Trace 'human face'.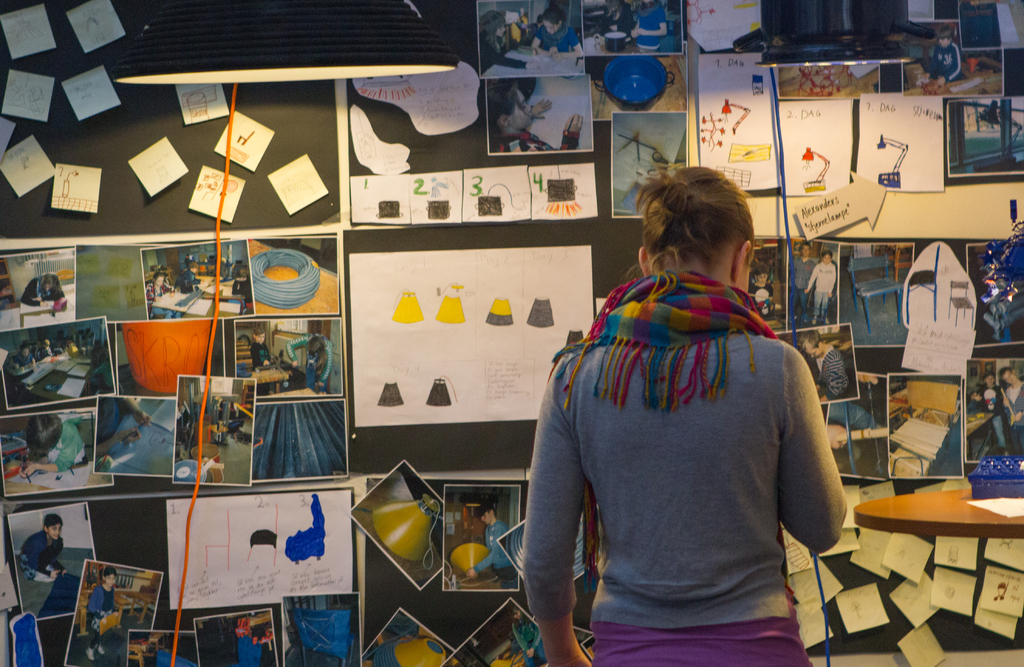
Traced to locate(50, 522, 60, 534).
